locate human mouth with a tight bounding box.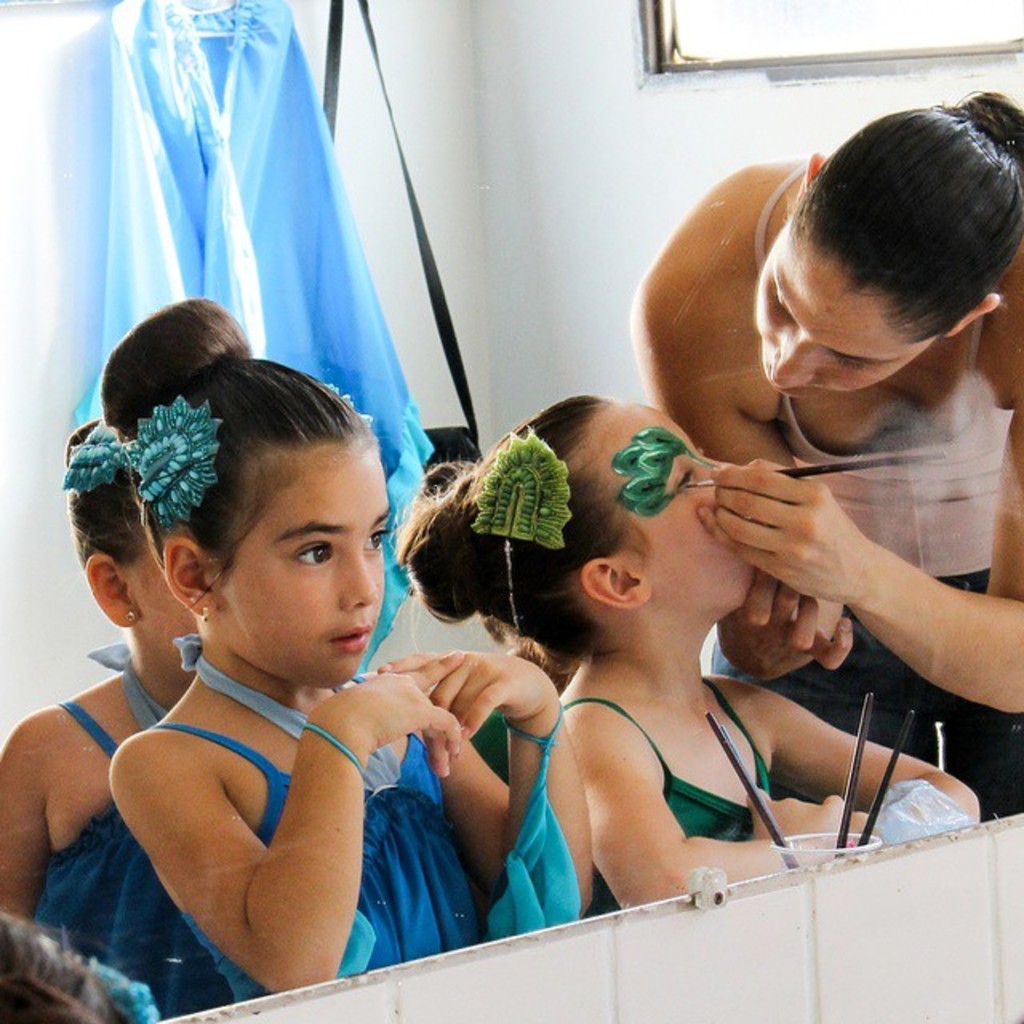
Rect(331, 624, 371, 654).
